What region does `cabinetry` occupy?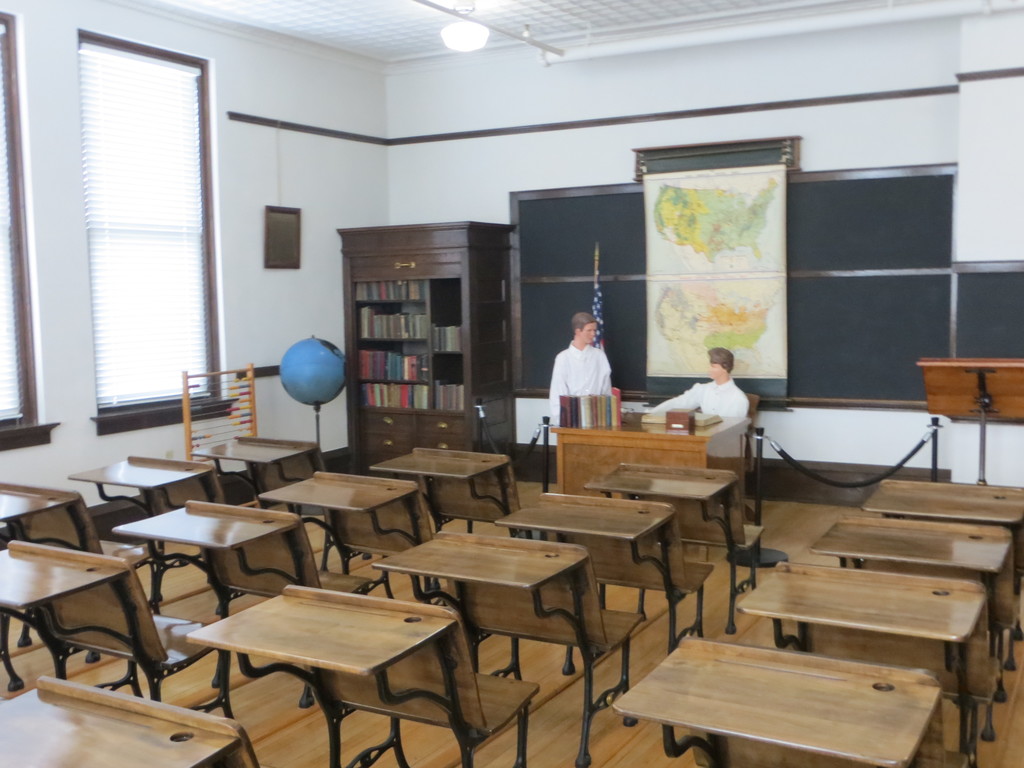
337 219 518 472.
